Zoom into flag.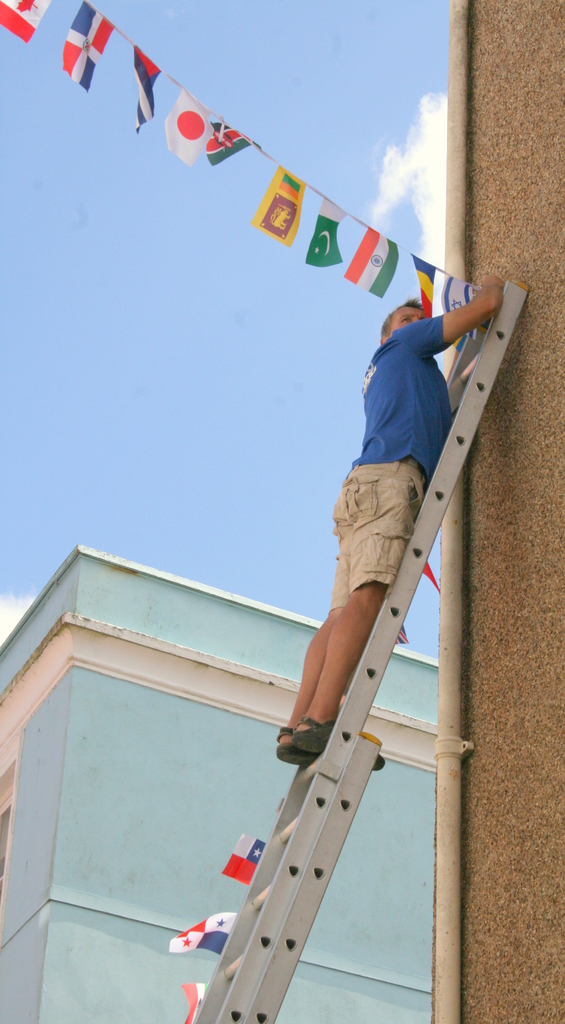
Zoom target: locate(204, 124, 262, 169).
